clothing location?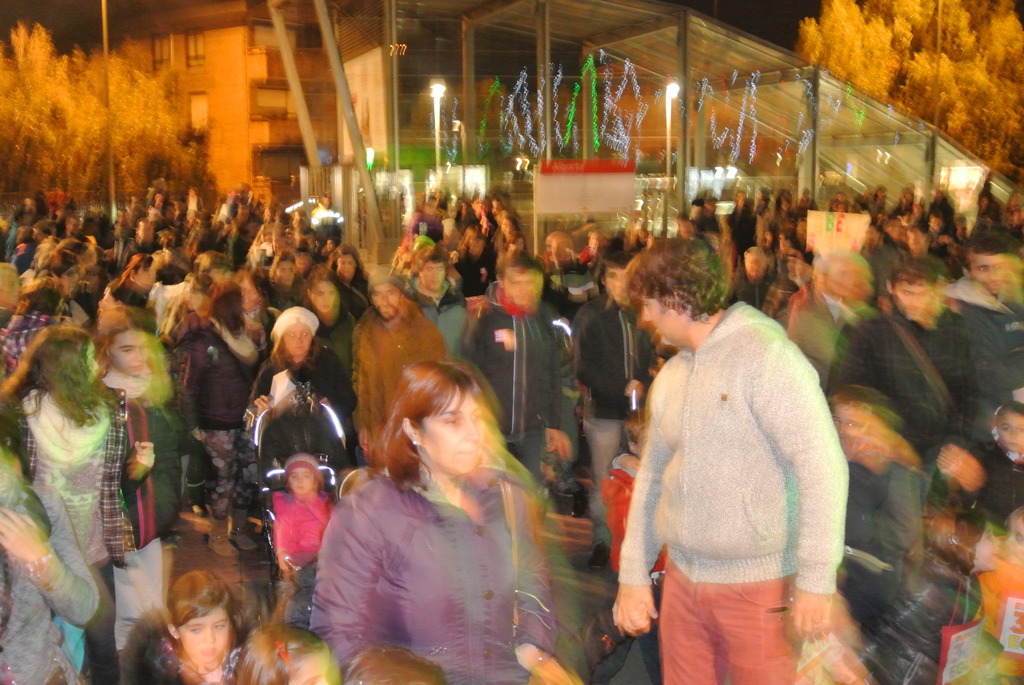
{"left": 812, "top": 442, "right": 930, "bottom": 615}
